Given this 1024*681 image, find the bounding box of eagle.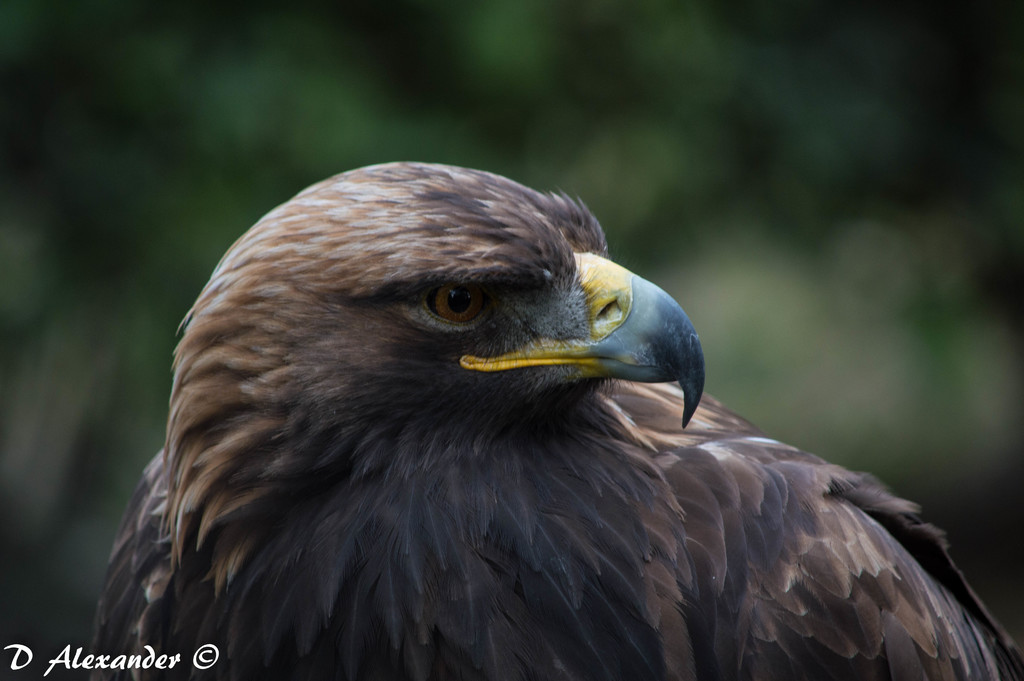
x1=76, y1=154, x2=1023, y2=680.
